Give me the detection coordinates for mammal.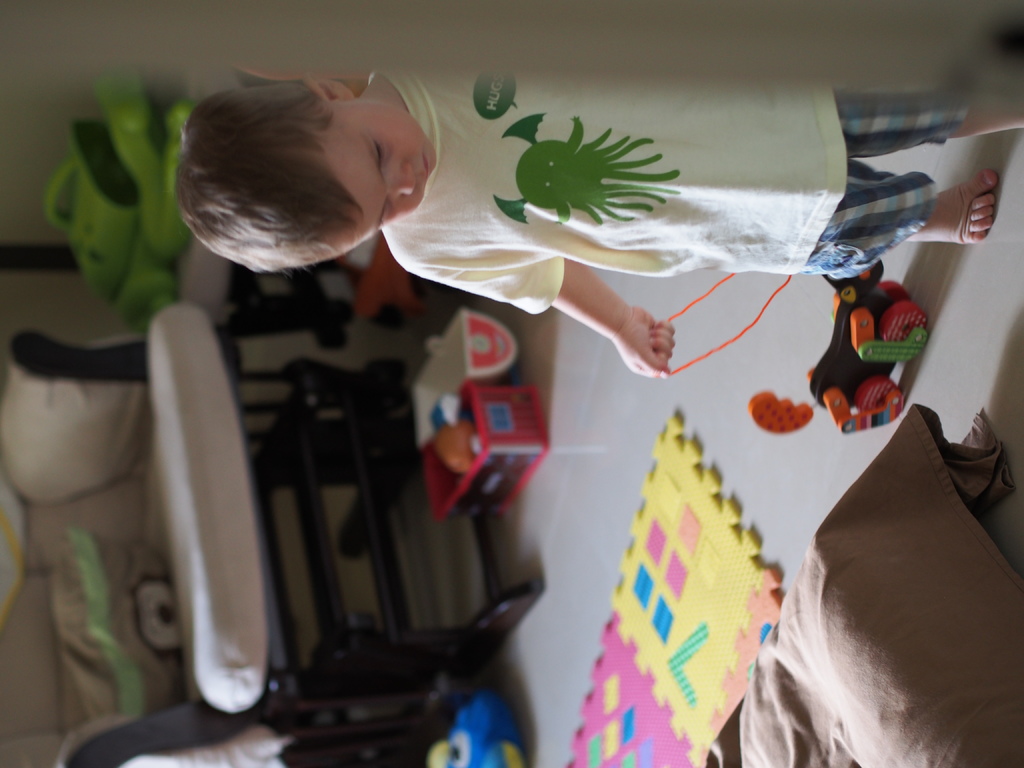
x1=179 y1=59 x2=1023 y2=381.
